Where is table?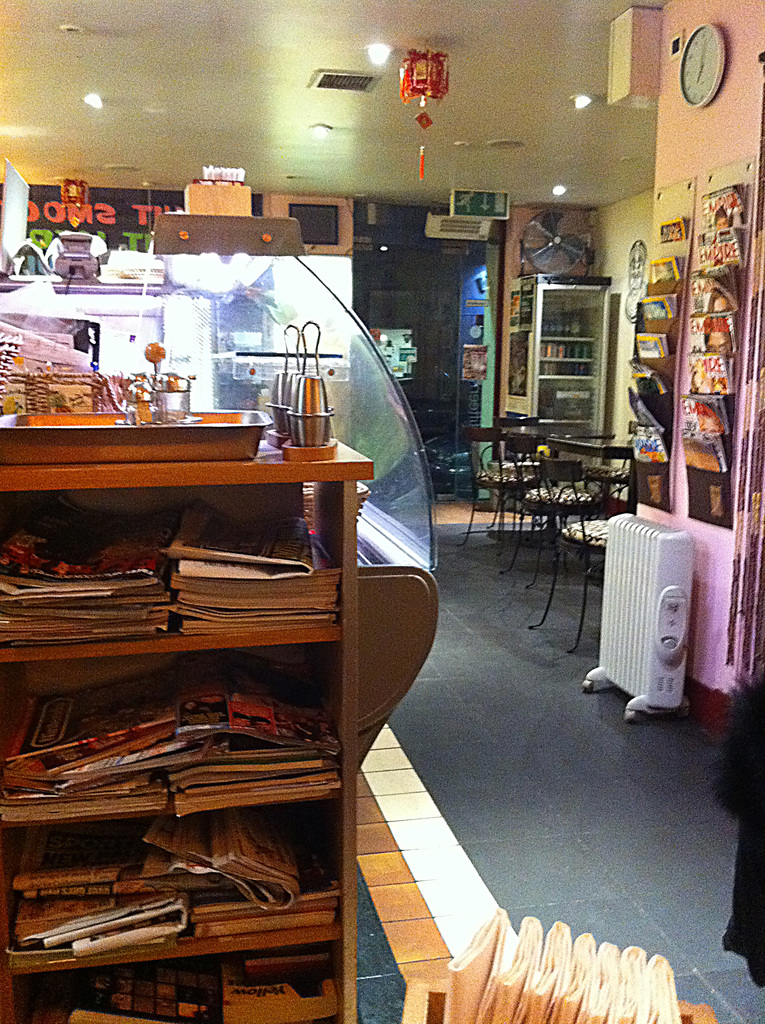
<region>499, 412, 609, 490</region>.
